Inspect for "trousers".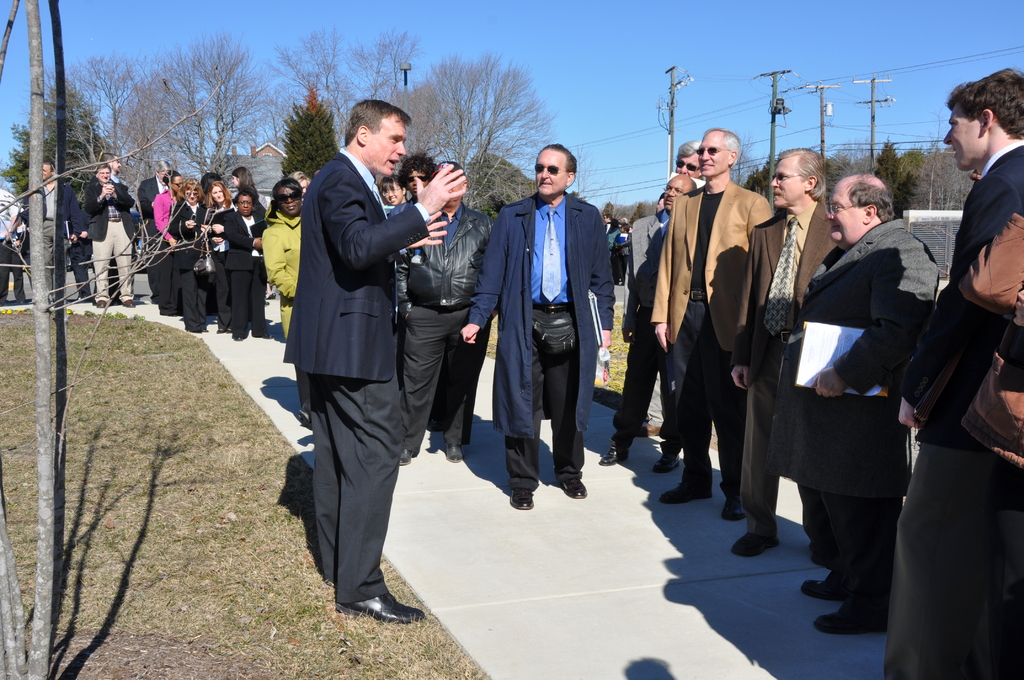
Inspection: [644, 372, 664, 430].
